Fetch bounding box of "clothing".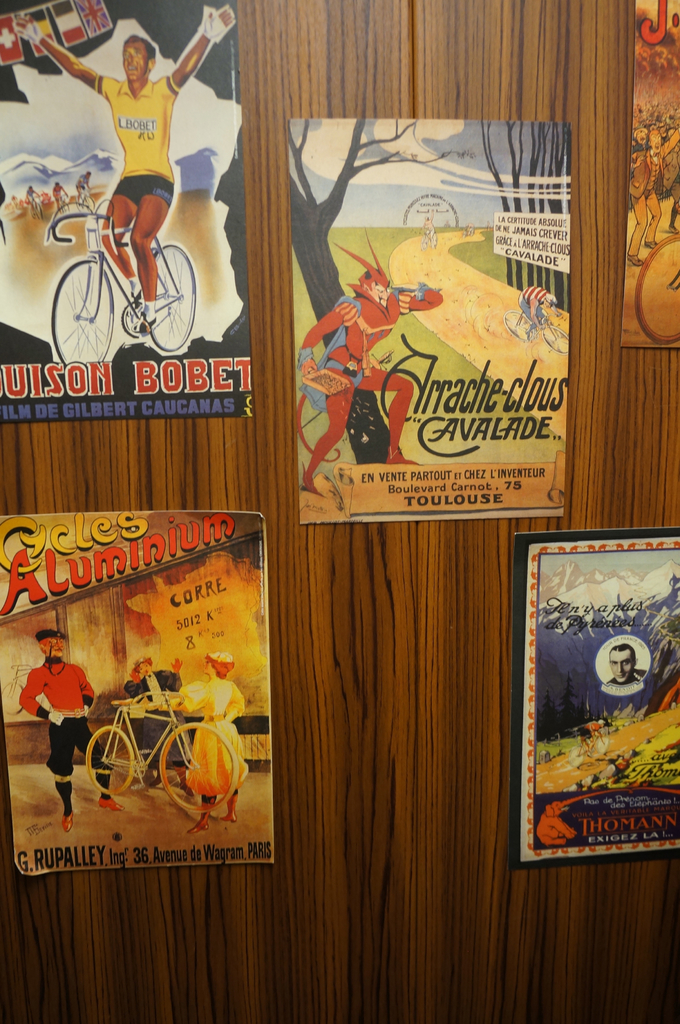
Bbox: region(315, 265, 433, 403).
